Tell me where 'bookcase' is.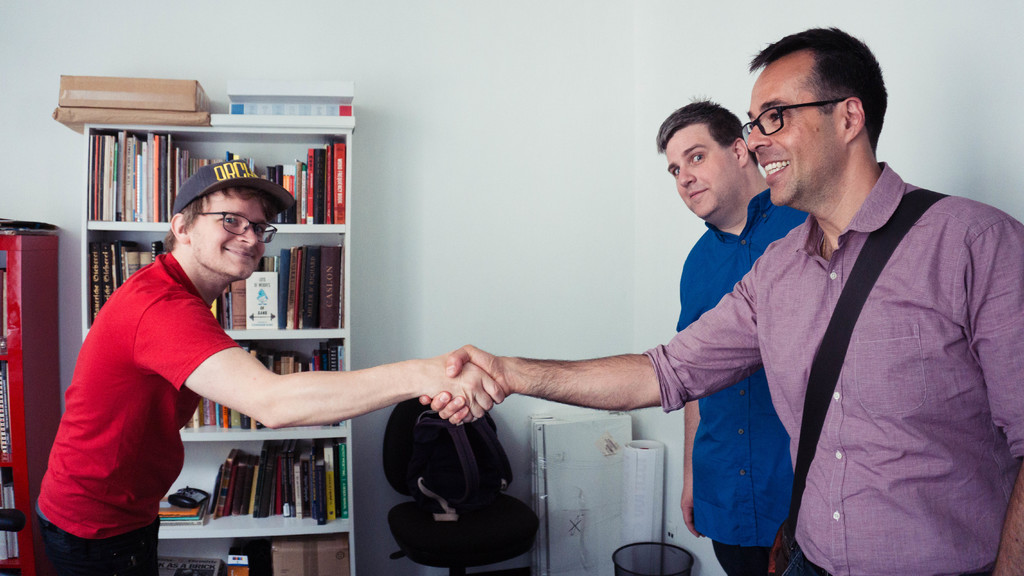
'bookcase' is at (left=72, top=122, right=356, bottom=575).
